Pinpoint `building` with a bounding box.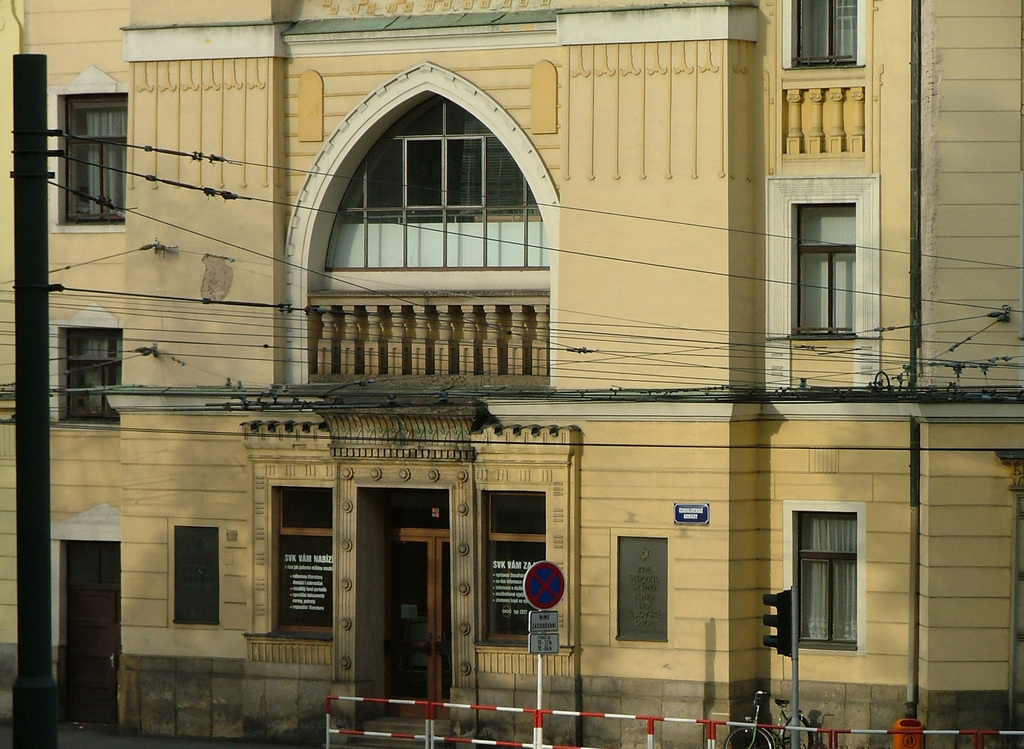
x1=0, y1=0, x2=1023, y2=748.
